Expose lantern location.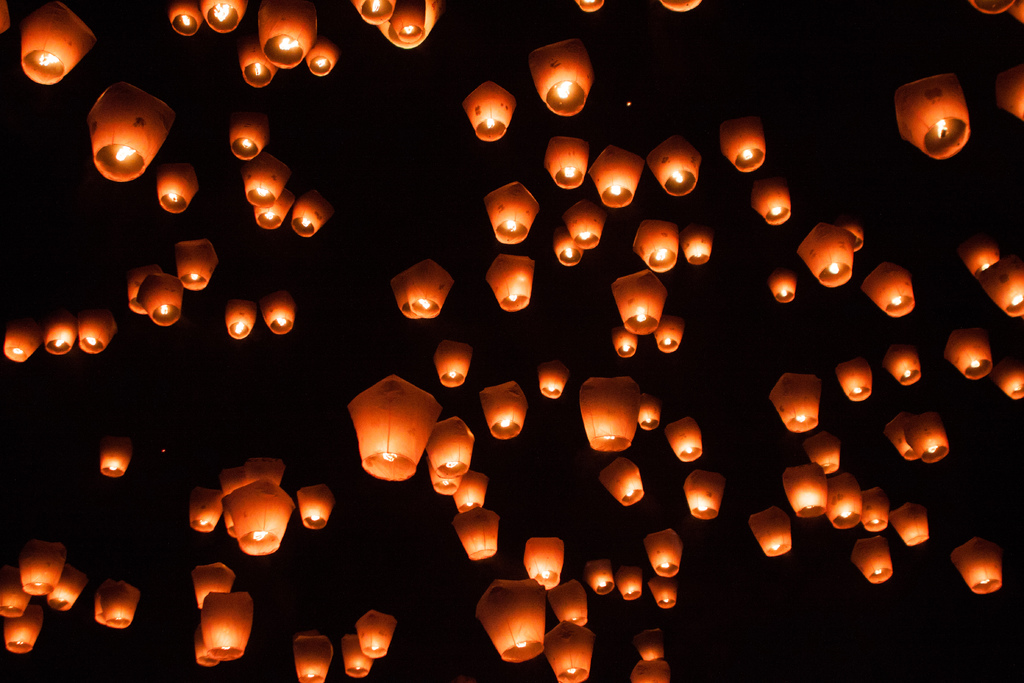
Exposed at select_region(538, 360, 569, 395).
